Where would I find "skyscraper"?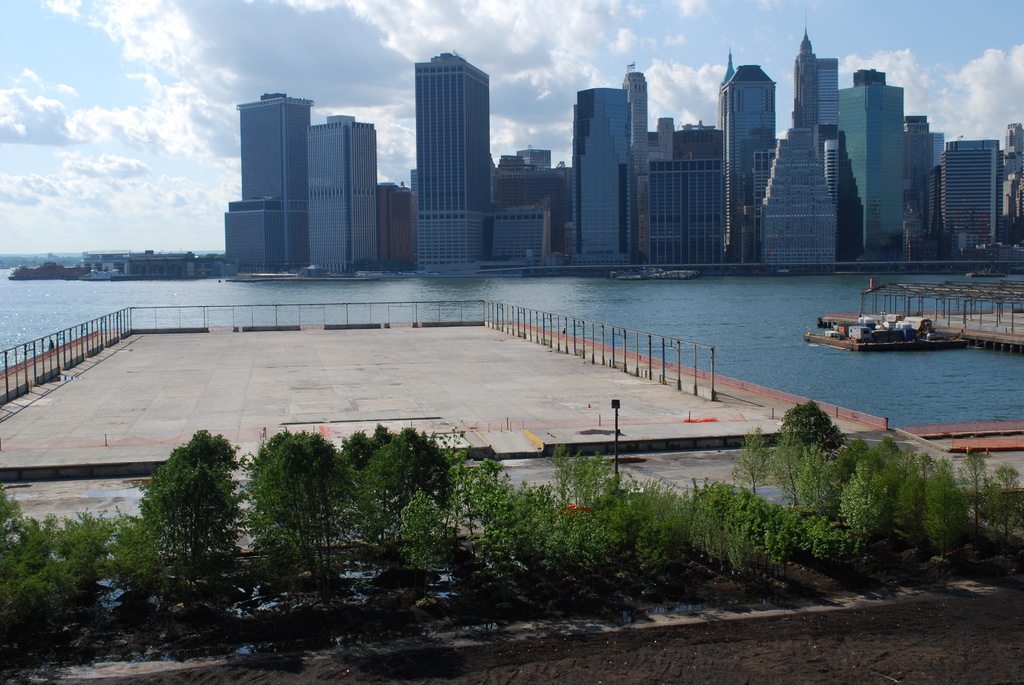
At box=[924, 136, 996, 262].
